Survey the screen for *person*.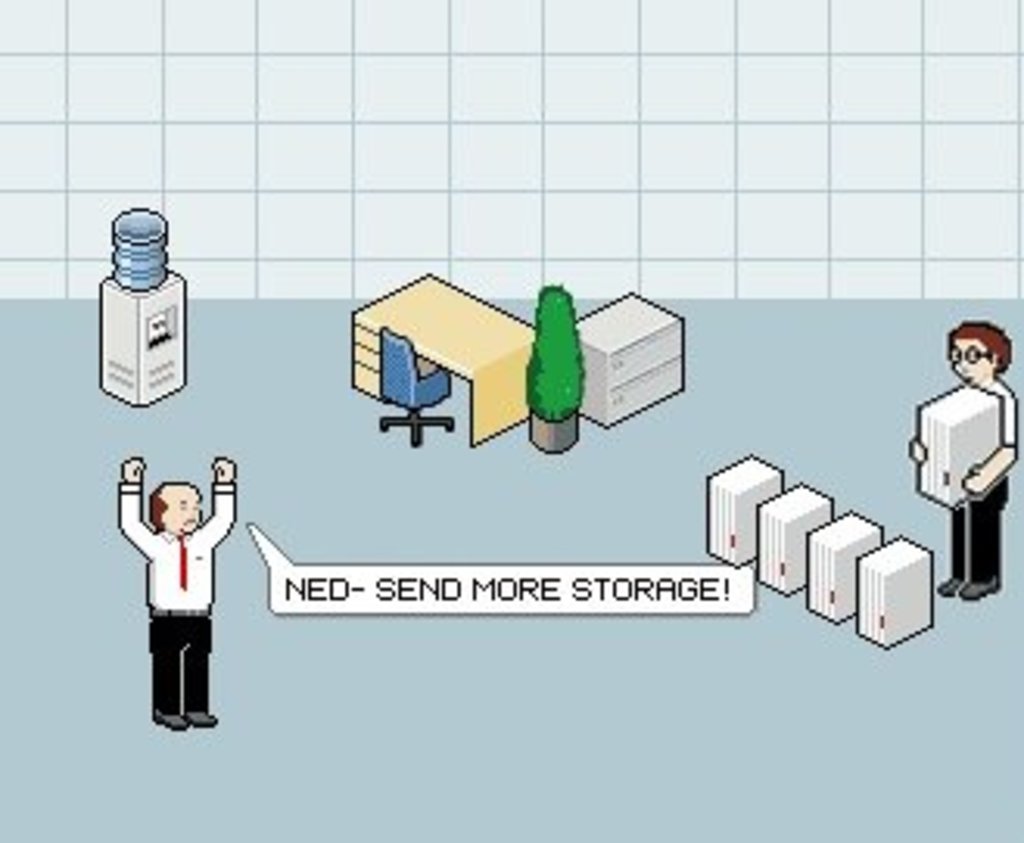
Survey found: [x1=115, y1=457, x2=240, y2=728].
